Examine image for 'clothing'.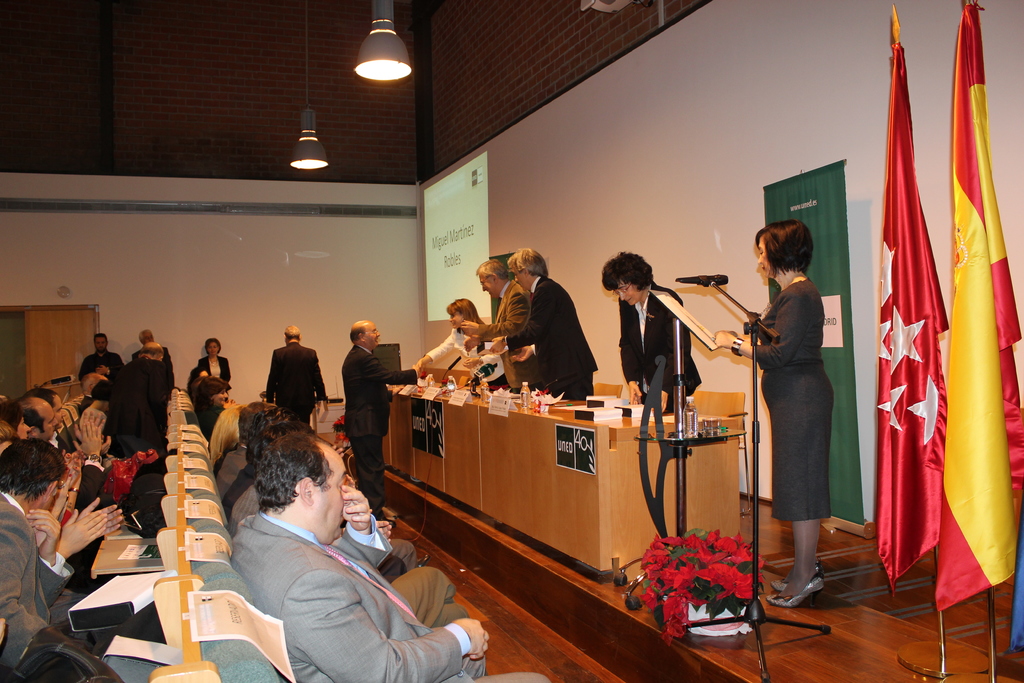
Examination result: bbox=(612, 294, 698, 409).
